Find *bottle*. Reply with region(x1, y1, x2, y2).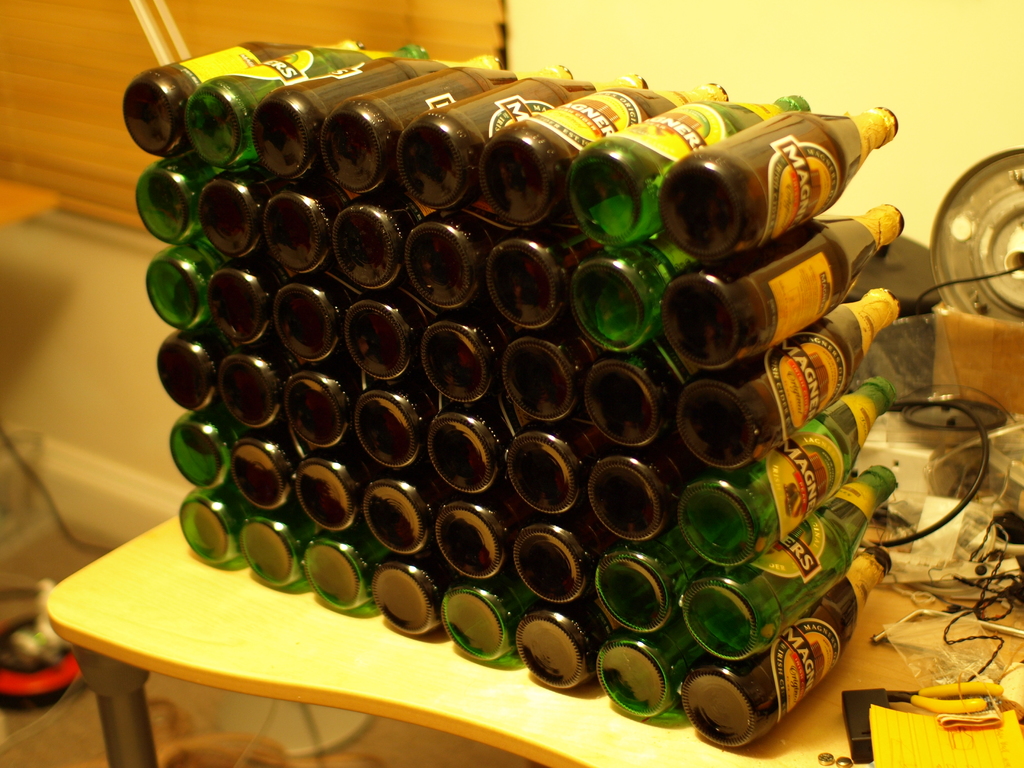
region(133, 161, 202, 243).
